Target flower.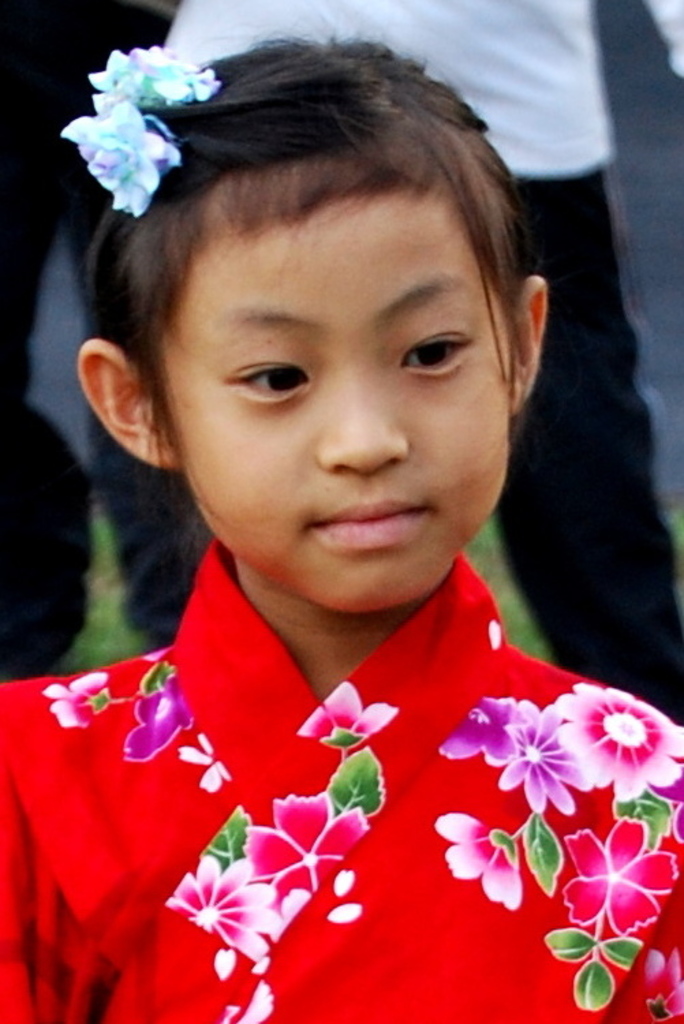
Target region: bbox=(493, 702, 594, 821).
